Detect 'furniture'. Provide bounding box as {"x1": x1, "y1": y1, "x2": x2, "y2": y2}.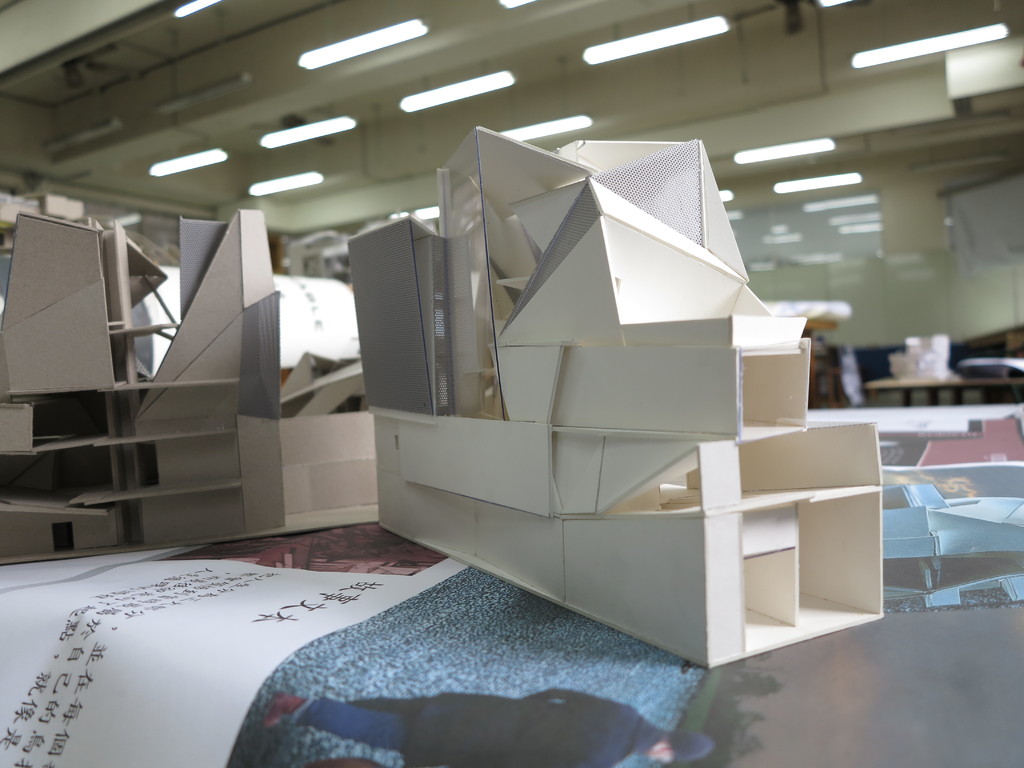
{"x1": 870, "y1": 373, "x2": 1022, "y2": 405}.
